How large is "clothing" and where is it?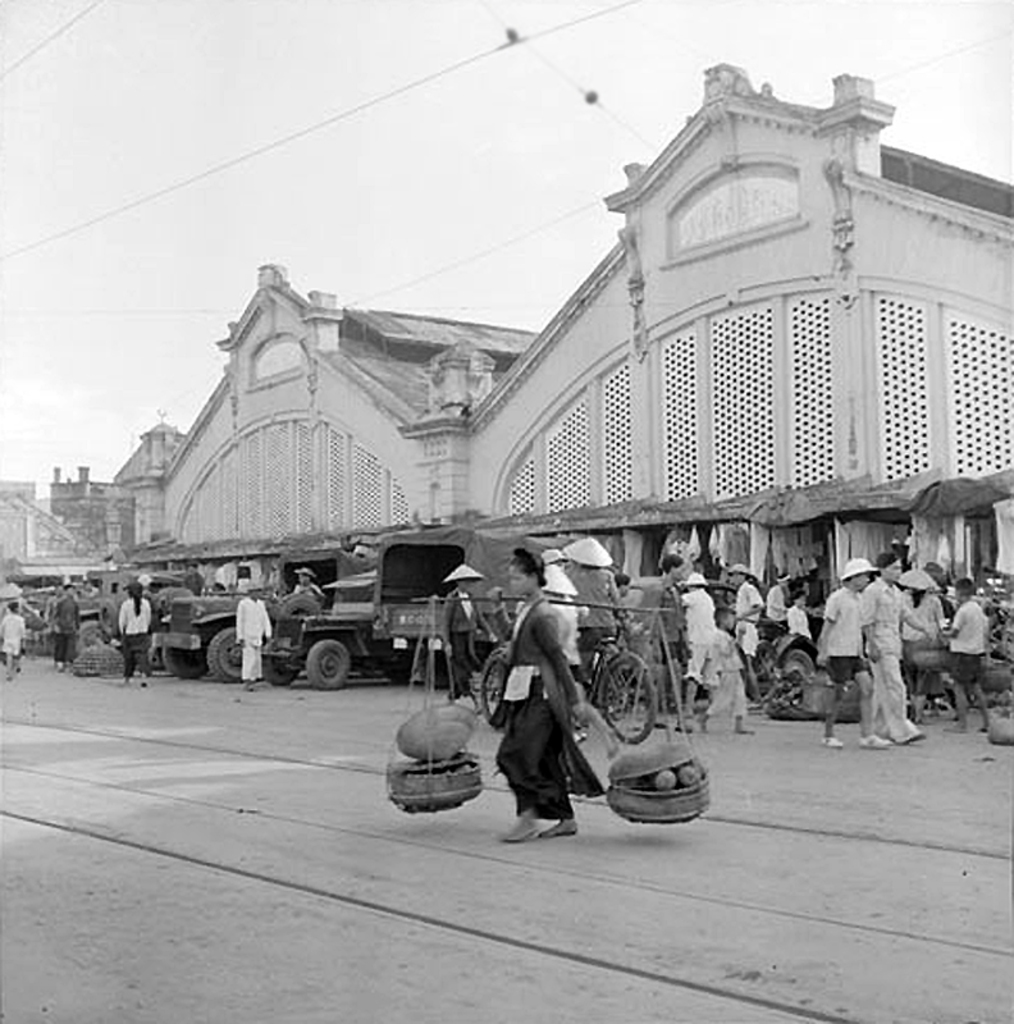
Bounding box: locate(819, 581, 881, 684).
